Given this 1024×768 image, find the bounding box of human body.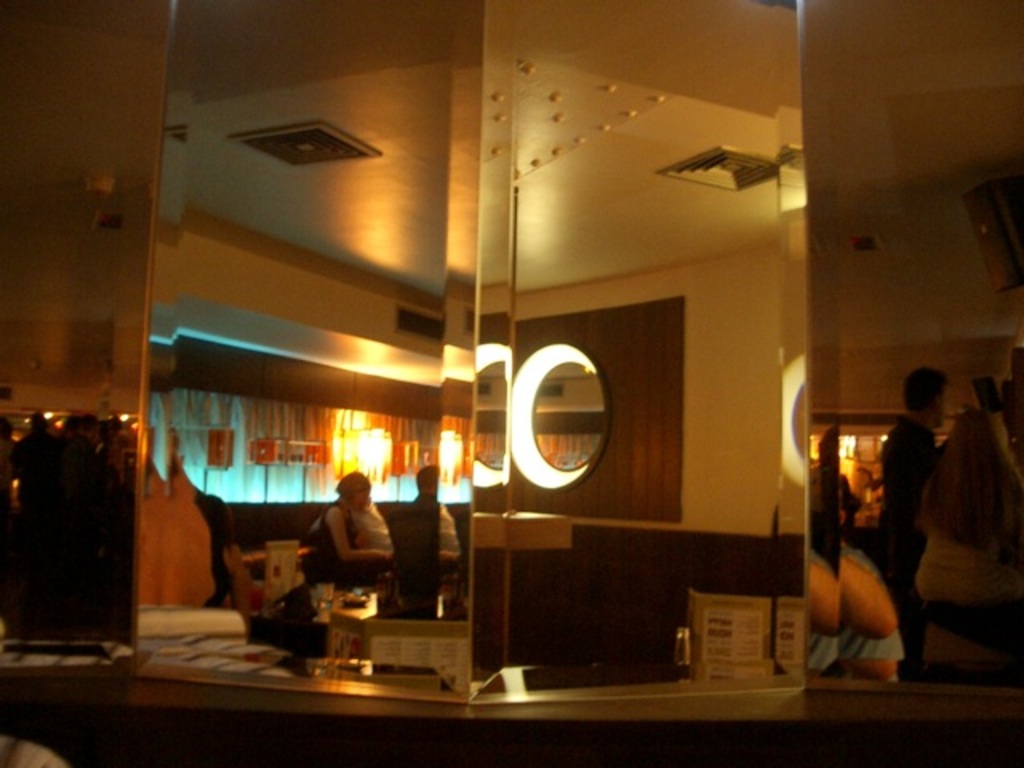
307:504:390:592.
